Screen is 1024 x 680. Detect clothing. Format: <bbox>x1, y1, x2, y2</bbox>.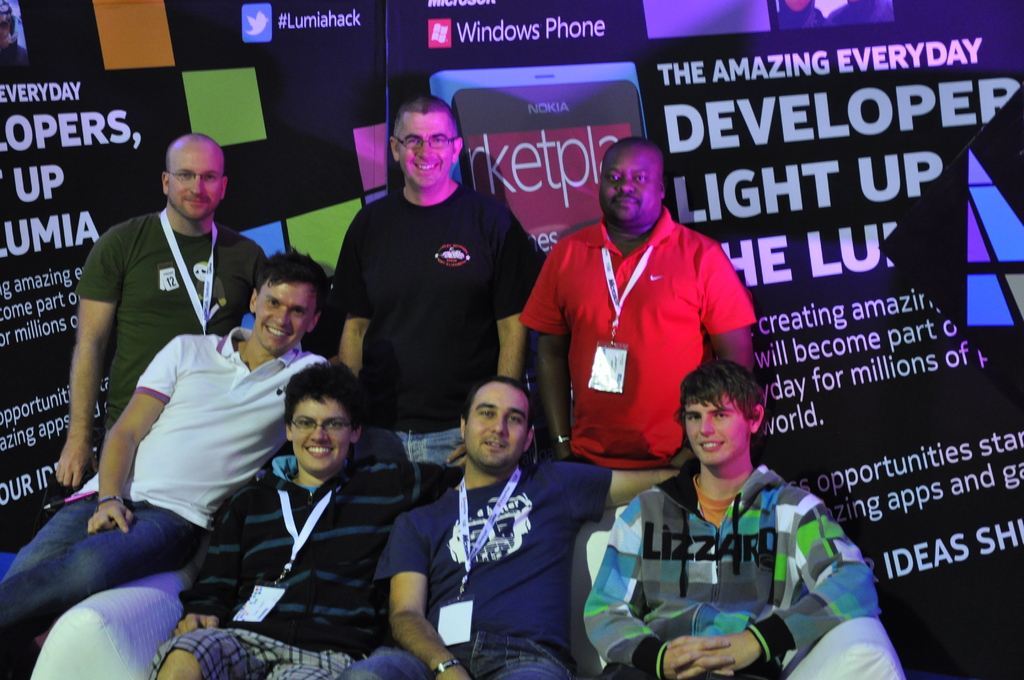
<bbox>582, 457, 902, 679</bbox>.
